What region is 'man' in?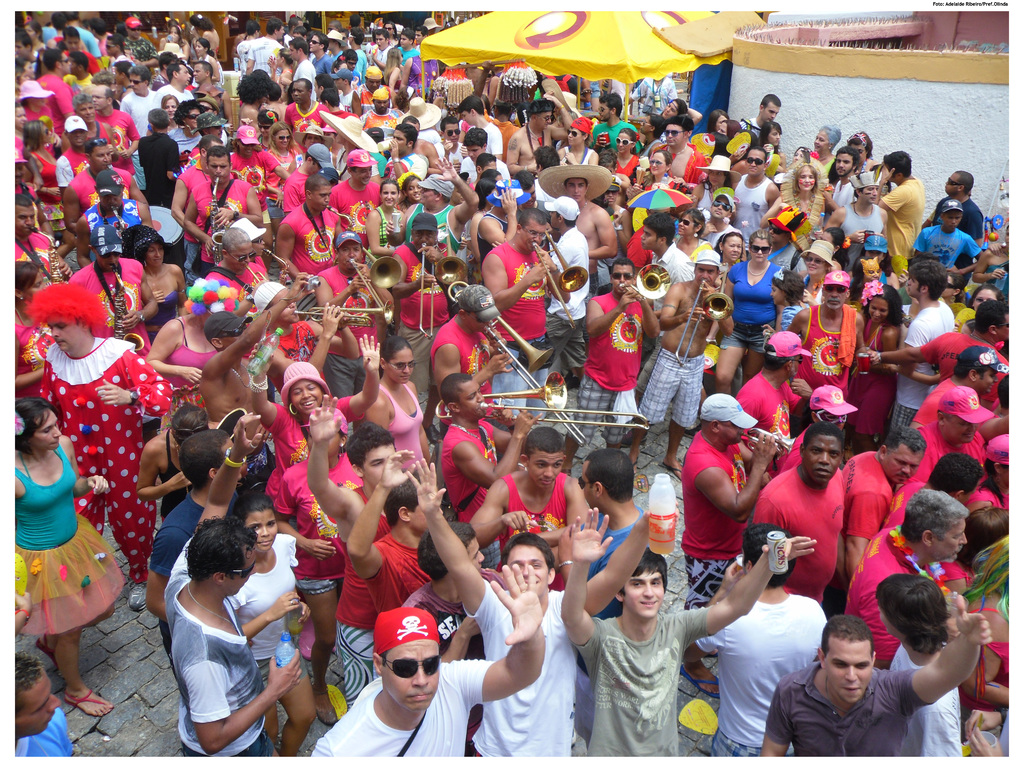
<box>81,173,149,257</box>.
